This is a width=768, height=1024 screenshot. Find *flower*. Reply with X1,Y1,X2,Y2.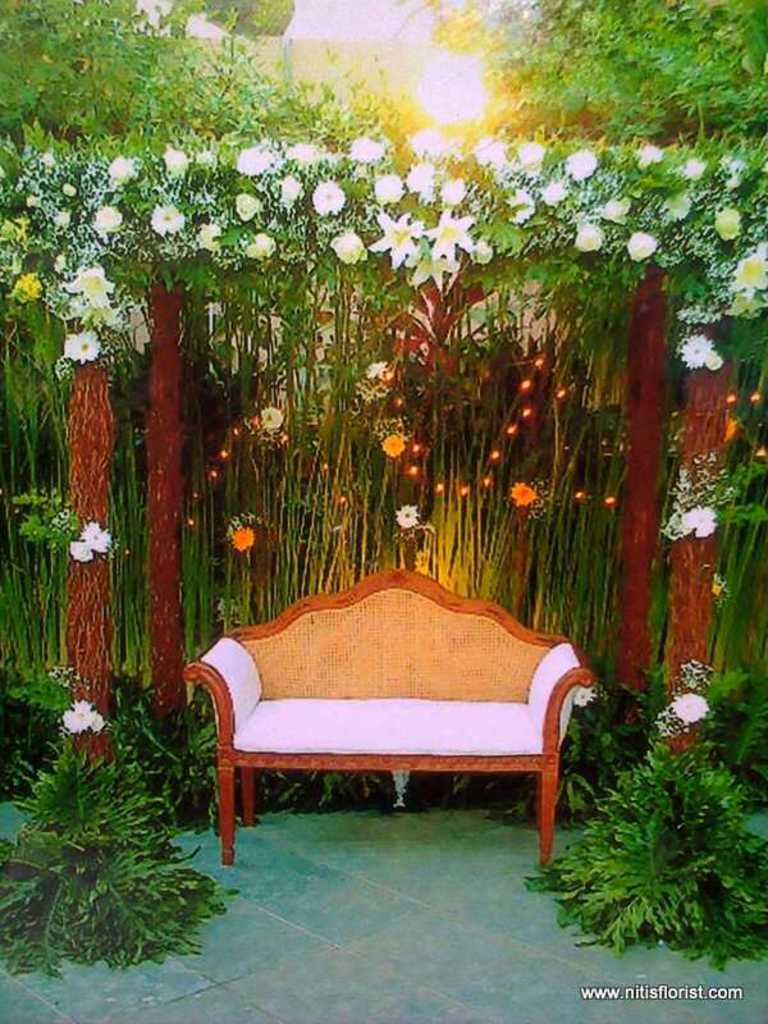
379,433,404,456.
